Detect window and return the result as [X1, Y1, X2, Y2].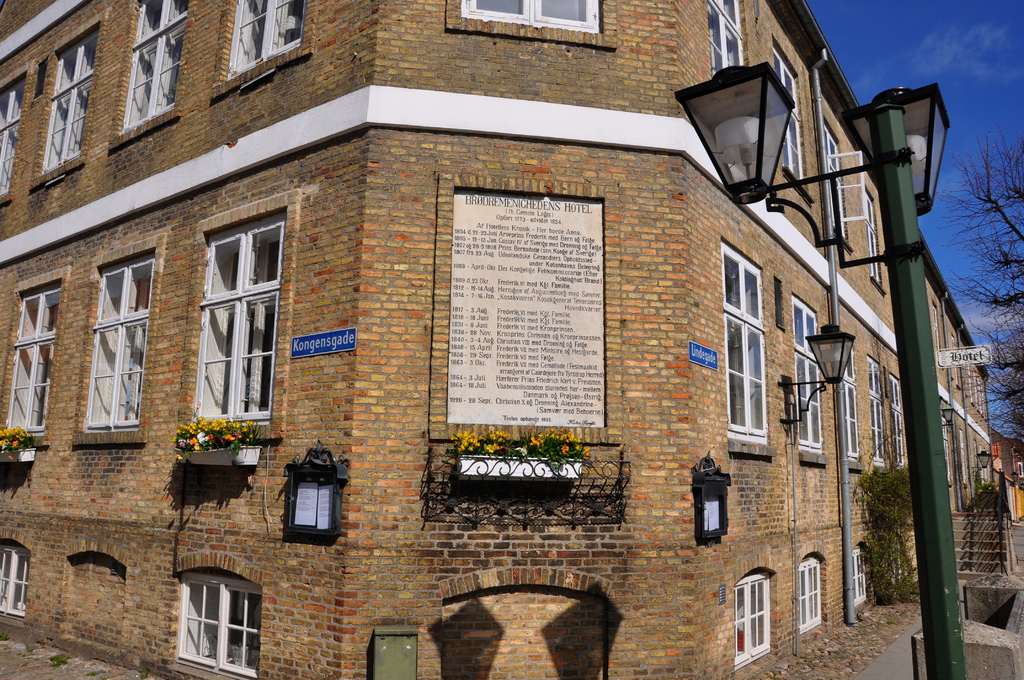
[735, 571, 774, 675].
